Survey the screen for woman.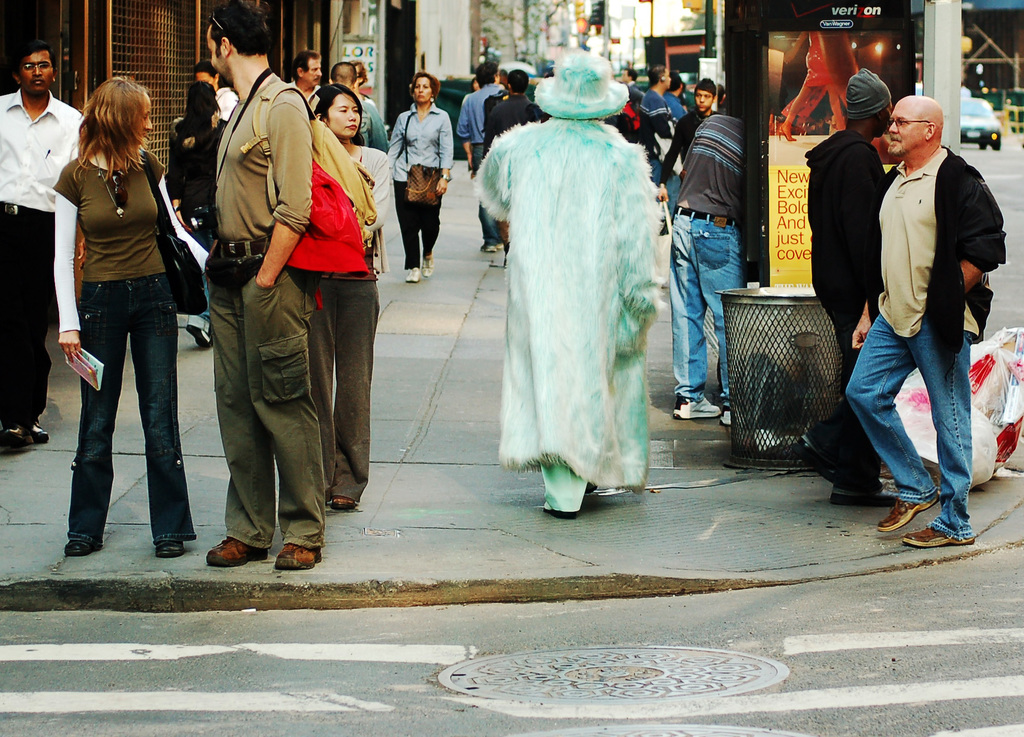
Survey found: bbox=[42, 71, 202, 564].
